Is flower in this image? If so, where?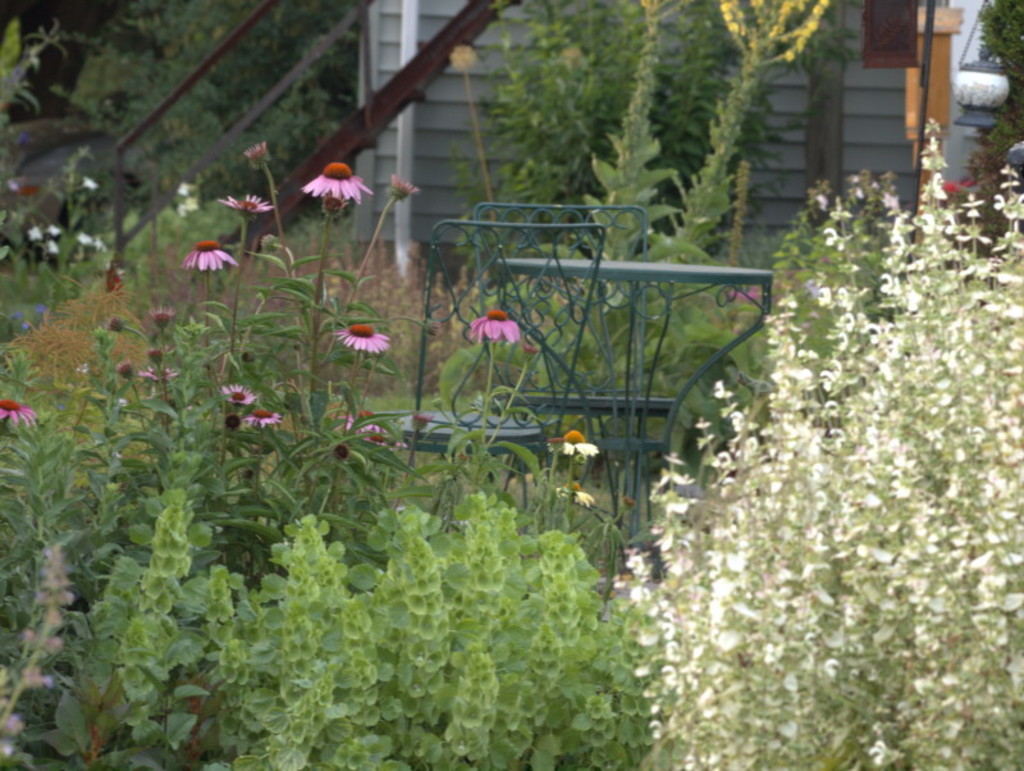
Yes, at [333, 324, 394, 351].
